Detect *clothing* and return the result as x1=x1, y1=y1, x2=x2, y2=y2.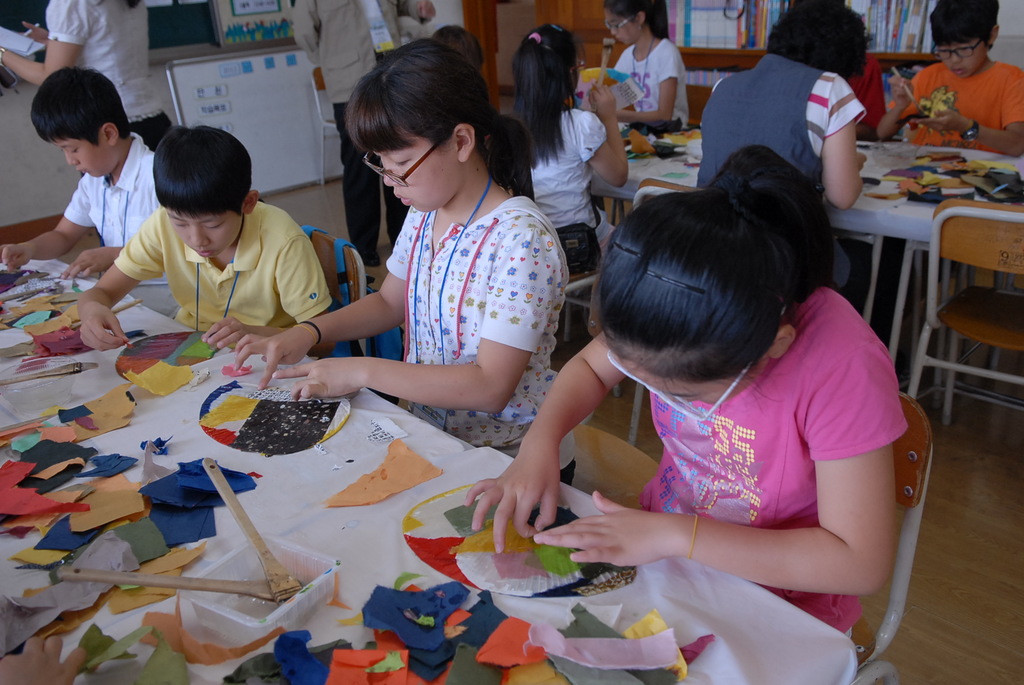
x1=607, y1=29, x2=692, y2=133.
